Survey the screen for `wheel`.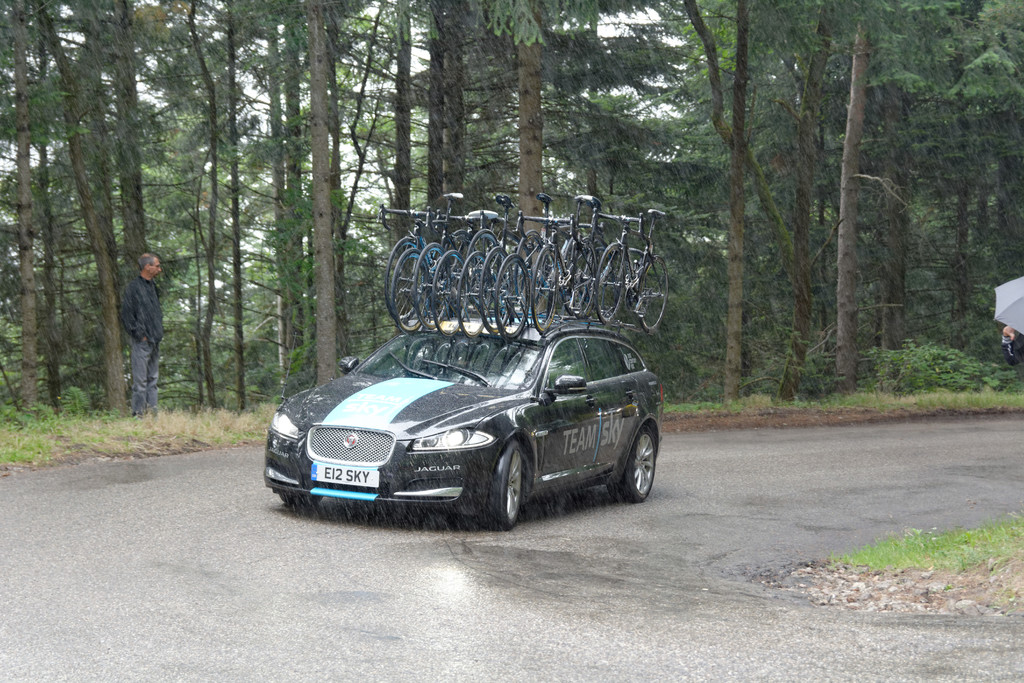
Survey found: <box>465,229,500,308</box>.
